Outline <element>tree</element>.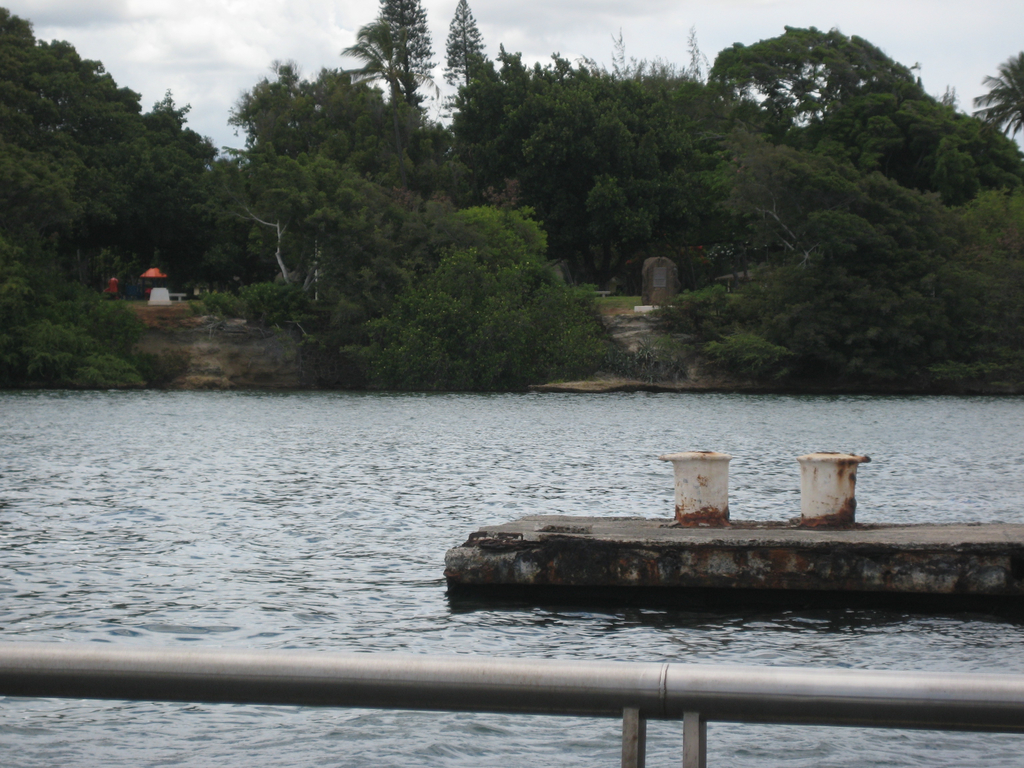
Outline: locate(10, 33, 228, 324).
